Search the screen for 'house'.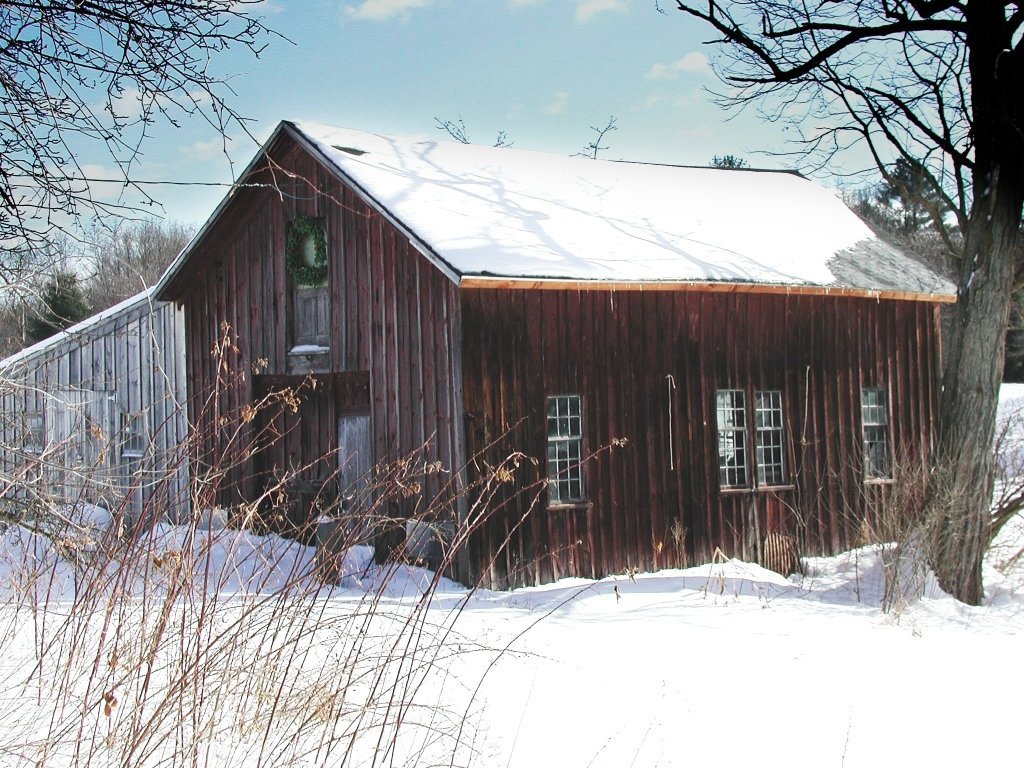
Found at BBox(41, 107, 971, 634).
